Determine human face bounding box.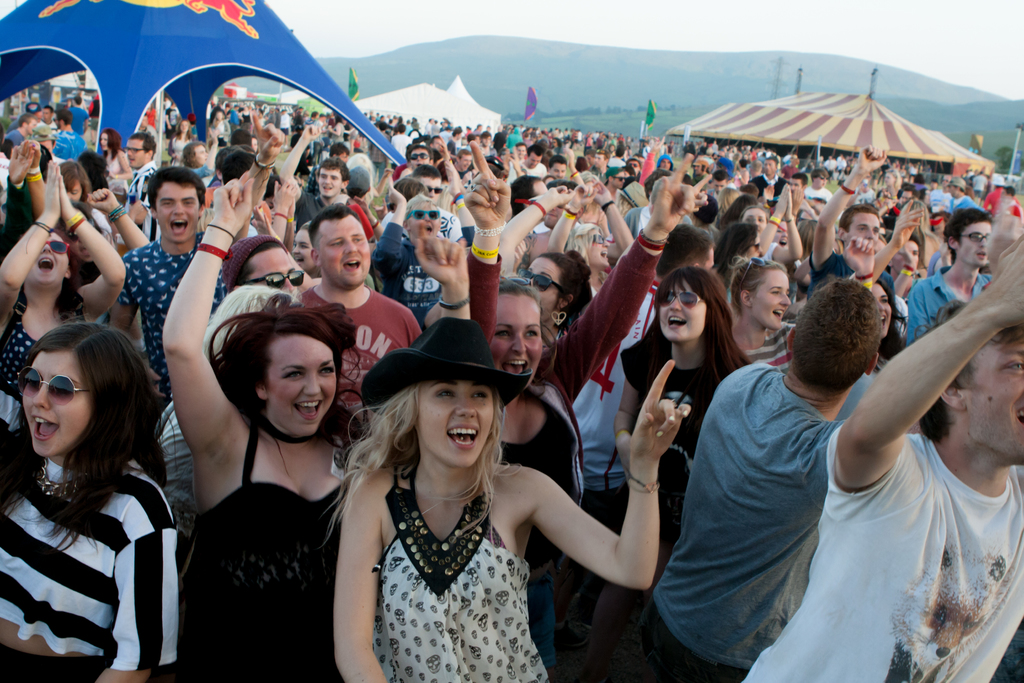
Determined: (x1=705, y1=249, x2=717, y2=276).
